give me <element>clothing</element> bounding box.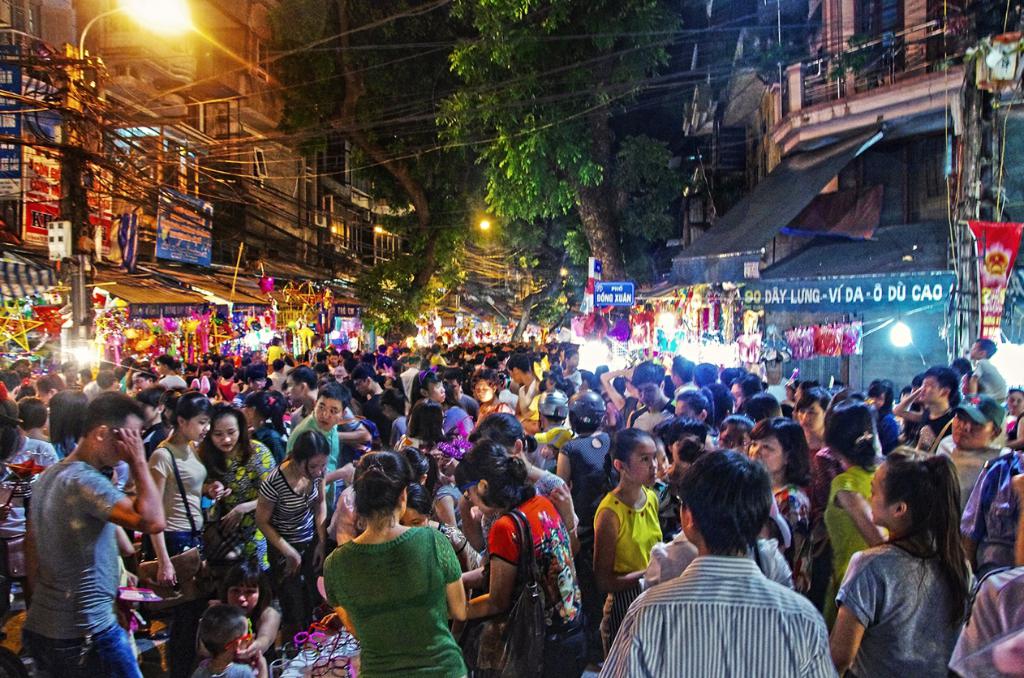
crop(0, 436, 69, 637).
